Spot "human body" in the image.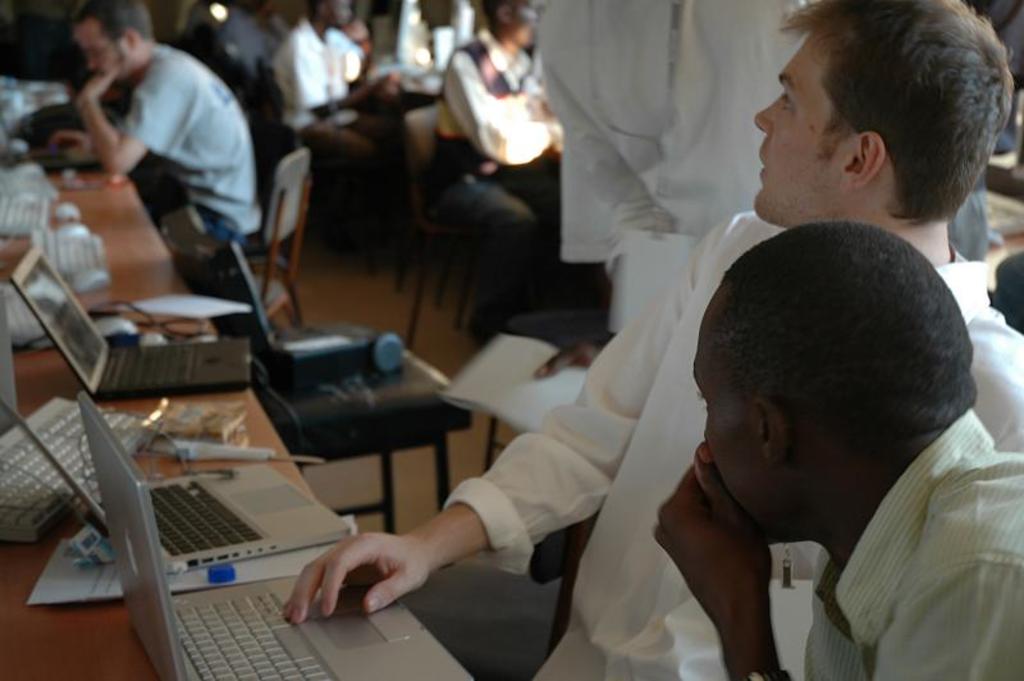
"human body" found at locate(49, 44, 268, 264).
